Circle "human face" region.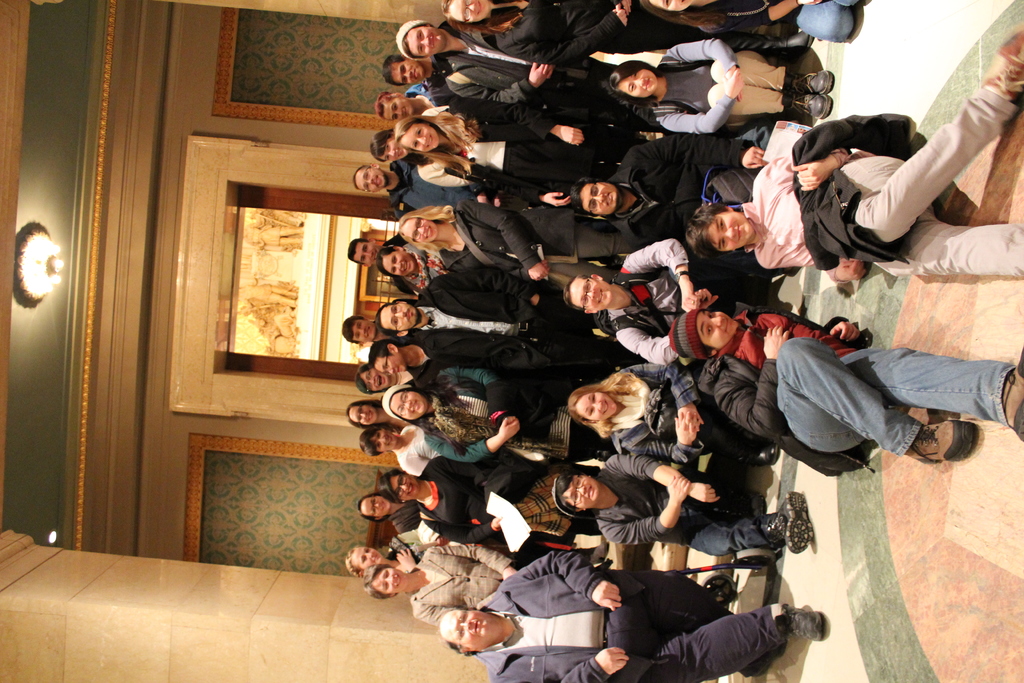
Region: Rect(350, 317, 378, 343).
